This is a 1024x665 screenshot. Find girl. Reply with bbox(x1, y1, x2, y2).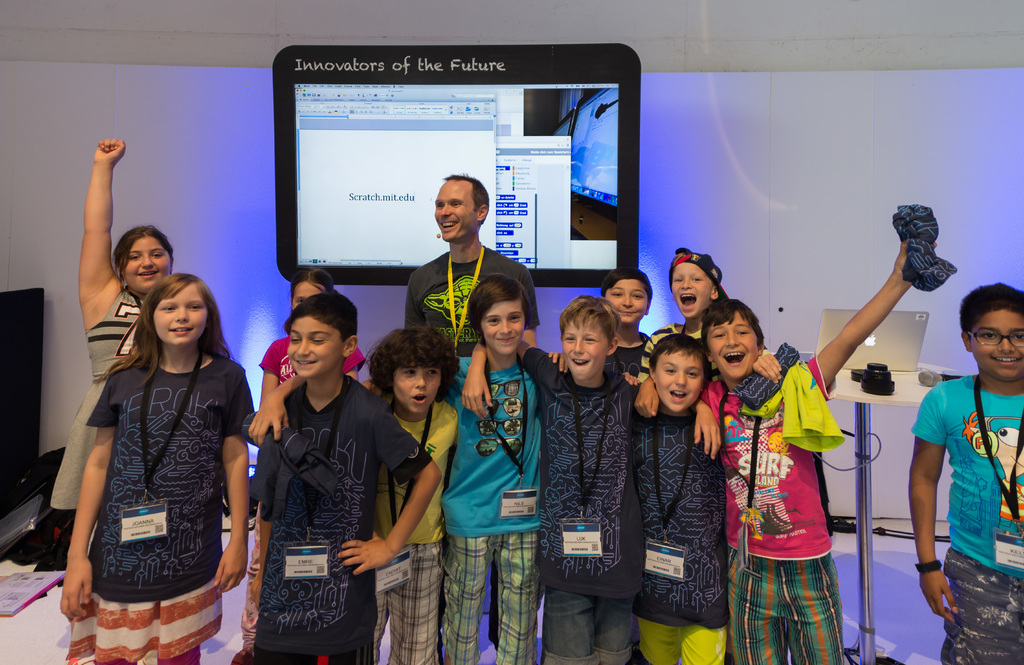
bbox(54, 131, 179, 510).
